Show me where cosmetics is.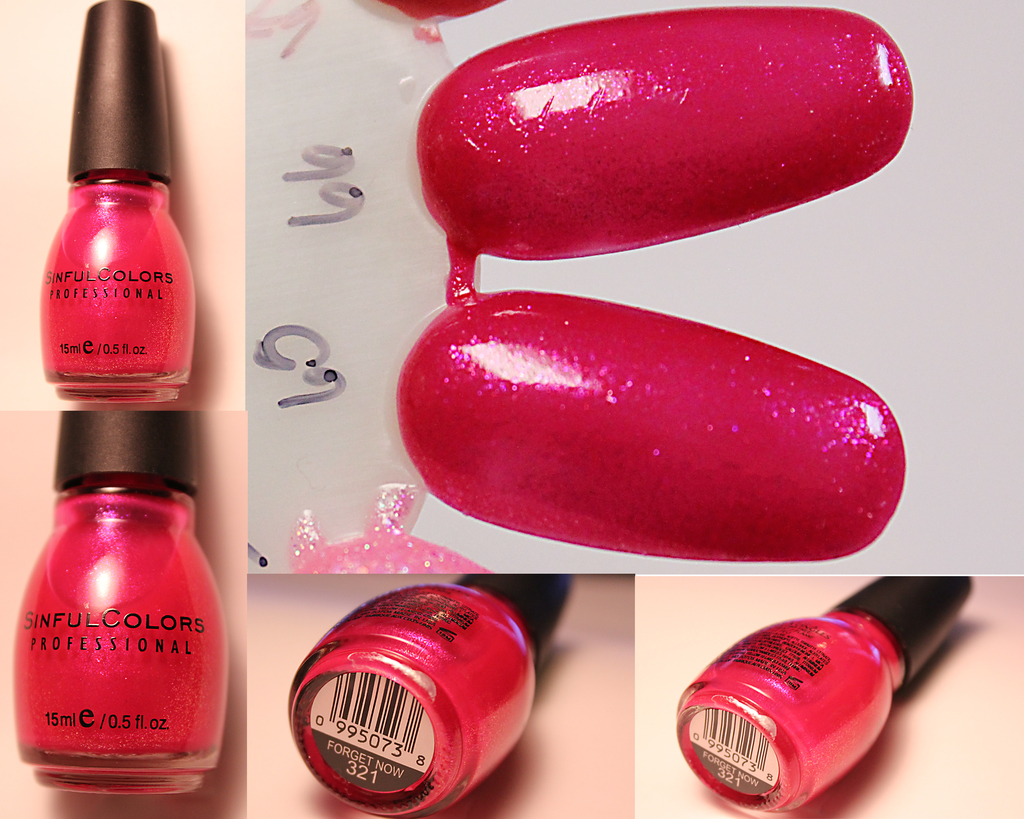
cosmetics is at crop(8, 413, 228, 802).
